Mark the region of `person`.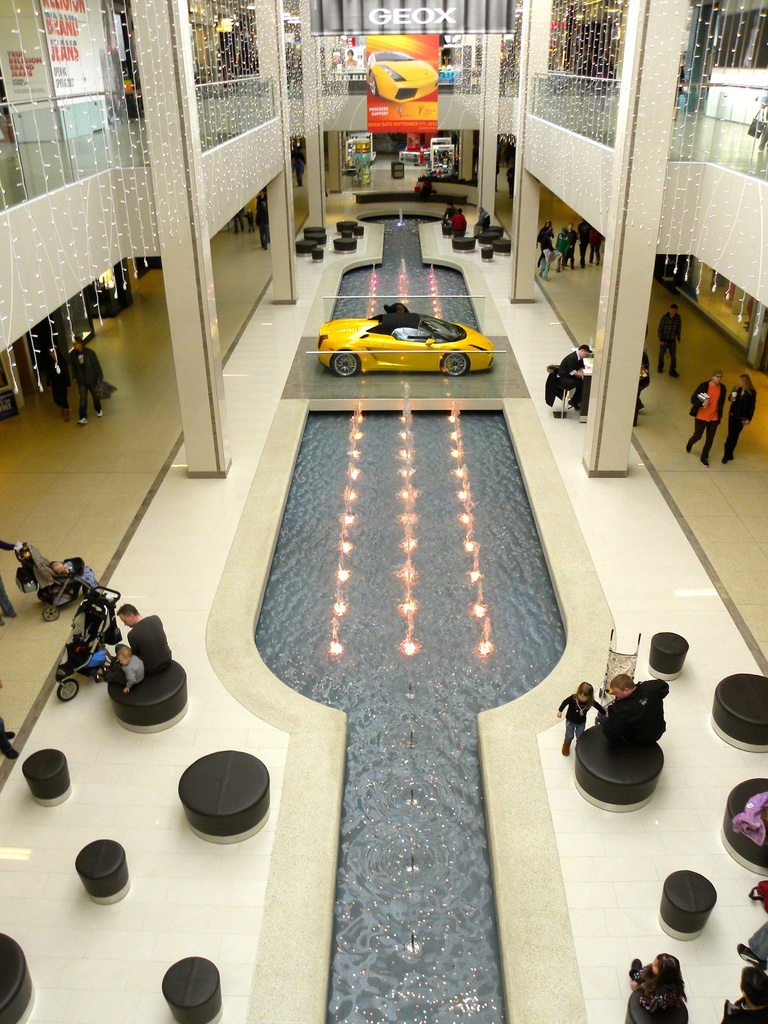
Region: 534:219:557:269.
